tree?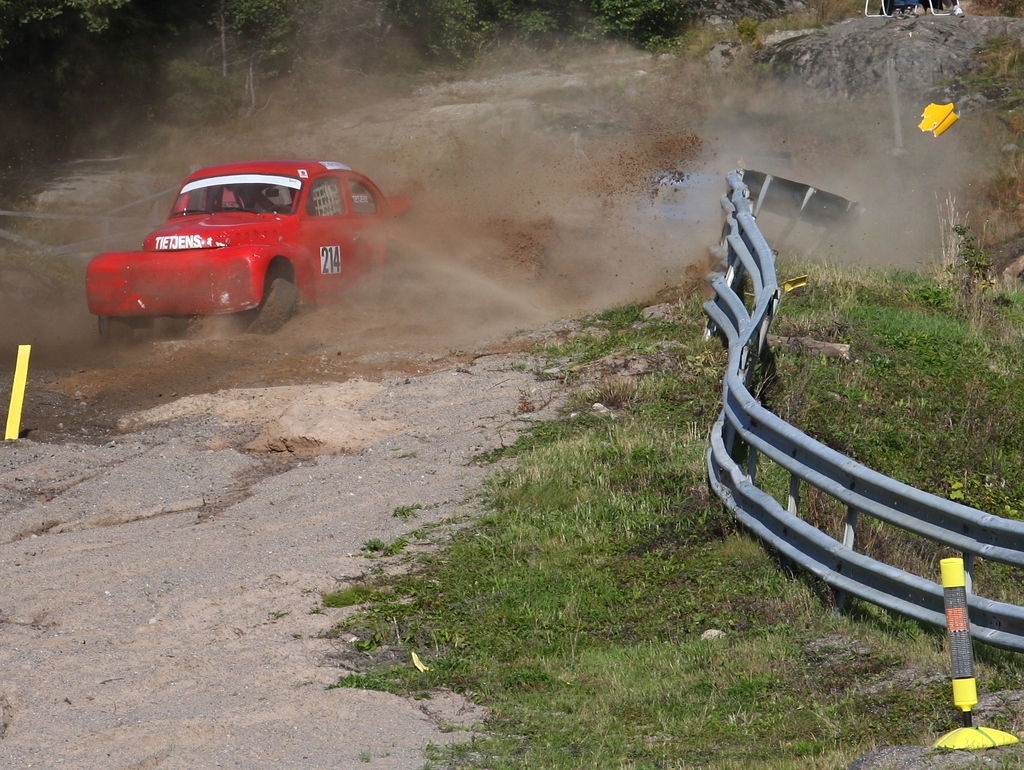
(left=0, top=0, right=122, bottom=32)
